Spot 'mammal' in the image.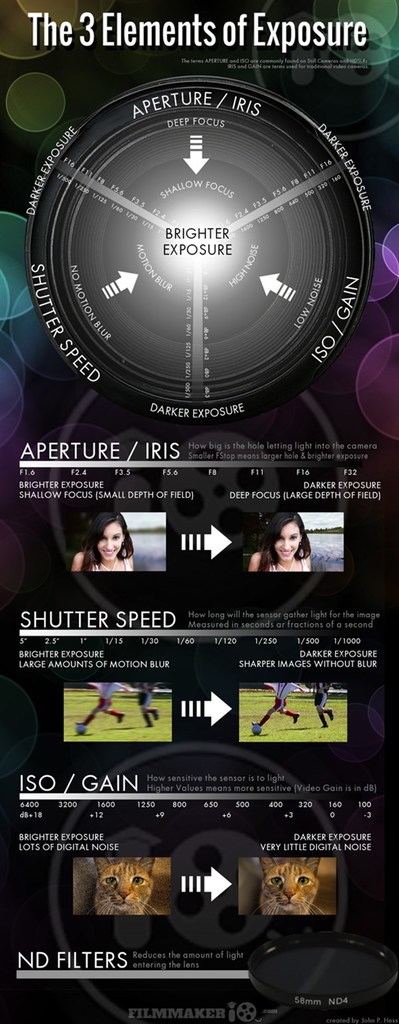
'mammal' found at locate(87, 857, 159, 916).
